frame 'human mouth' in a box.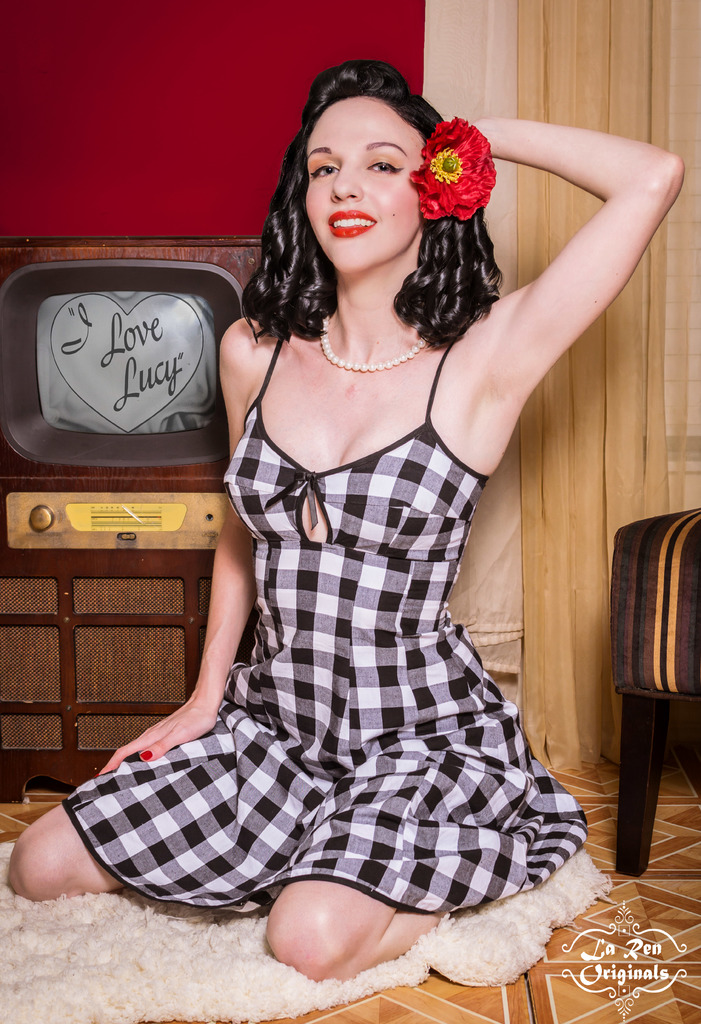
select_region(321, 204, 378, 244).
